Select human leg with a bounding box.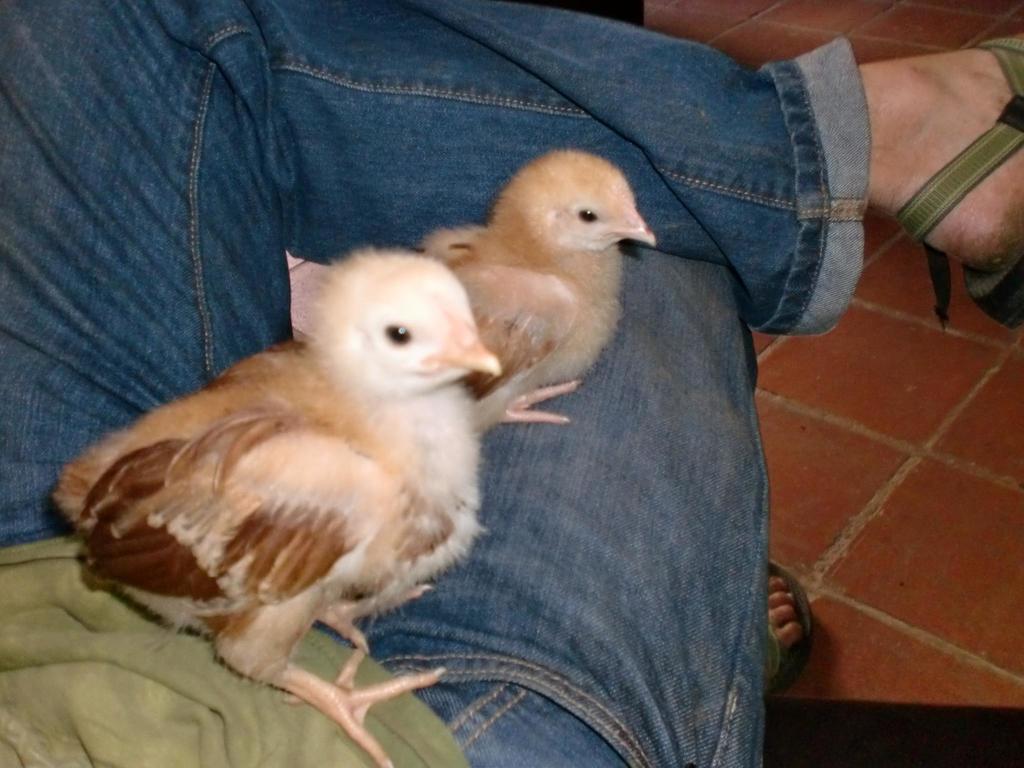
[x1=332, y1=246, x2=812, y2=767].
